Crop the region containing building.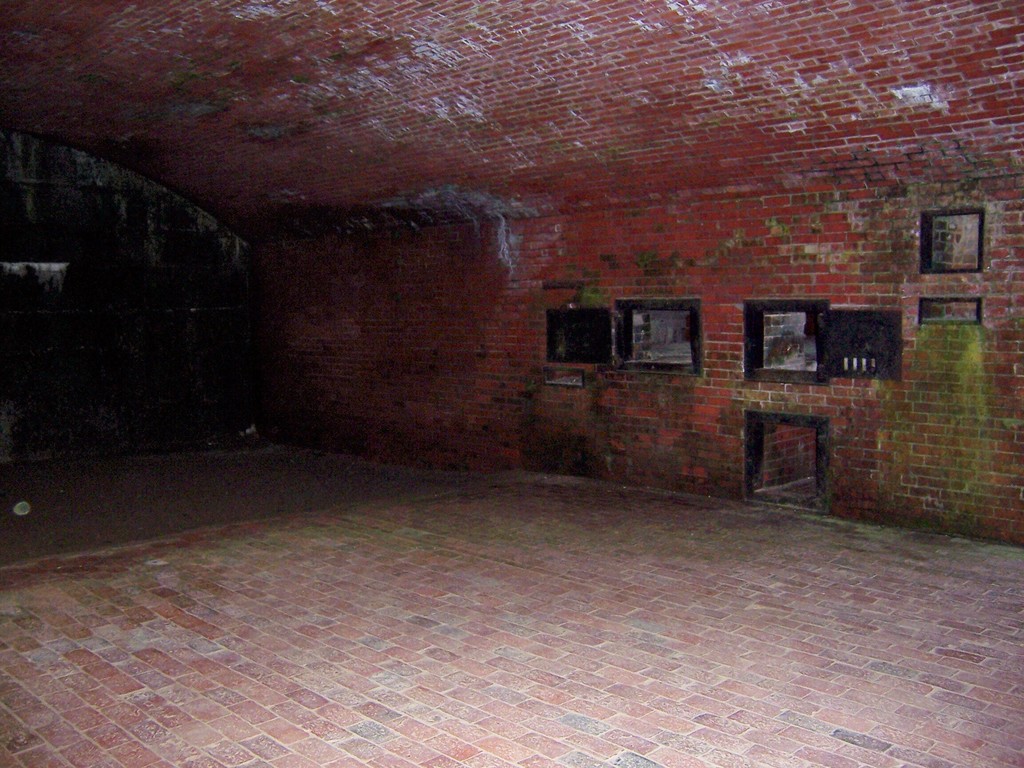
Crop region: (0,0,1023,767).
